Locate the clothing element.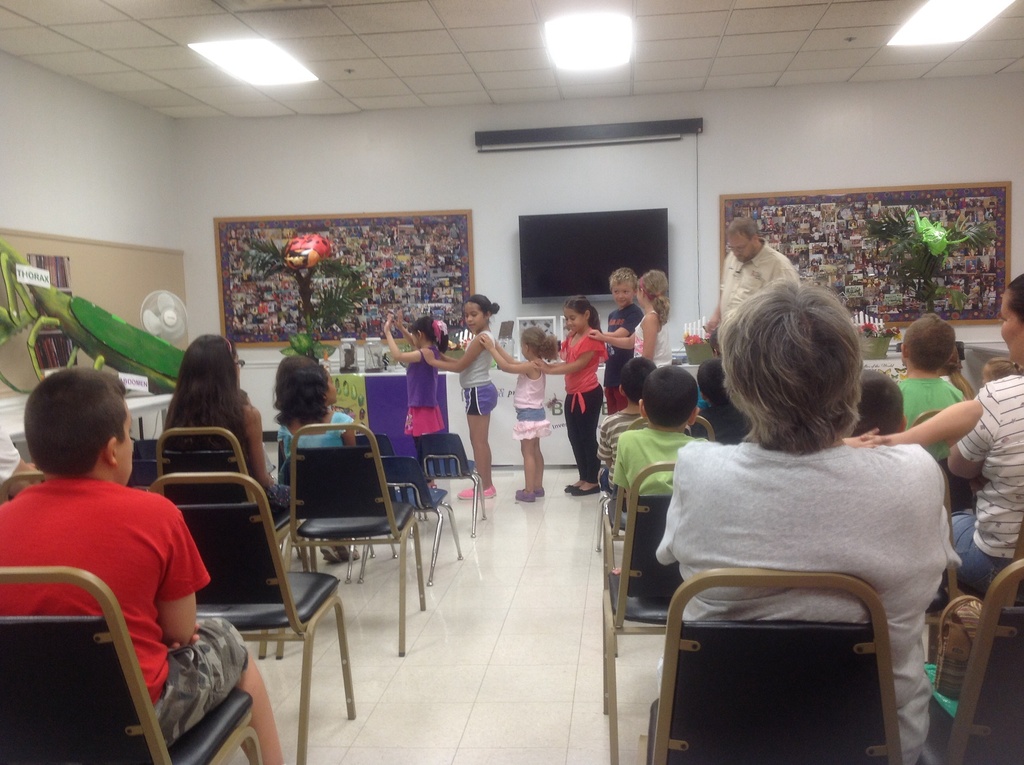
Element bbox: <box>633,310,666,371</box>.
